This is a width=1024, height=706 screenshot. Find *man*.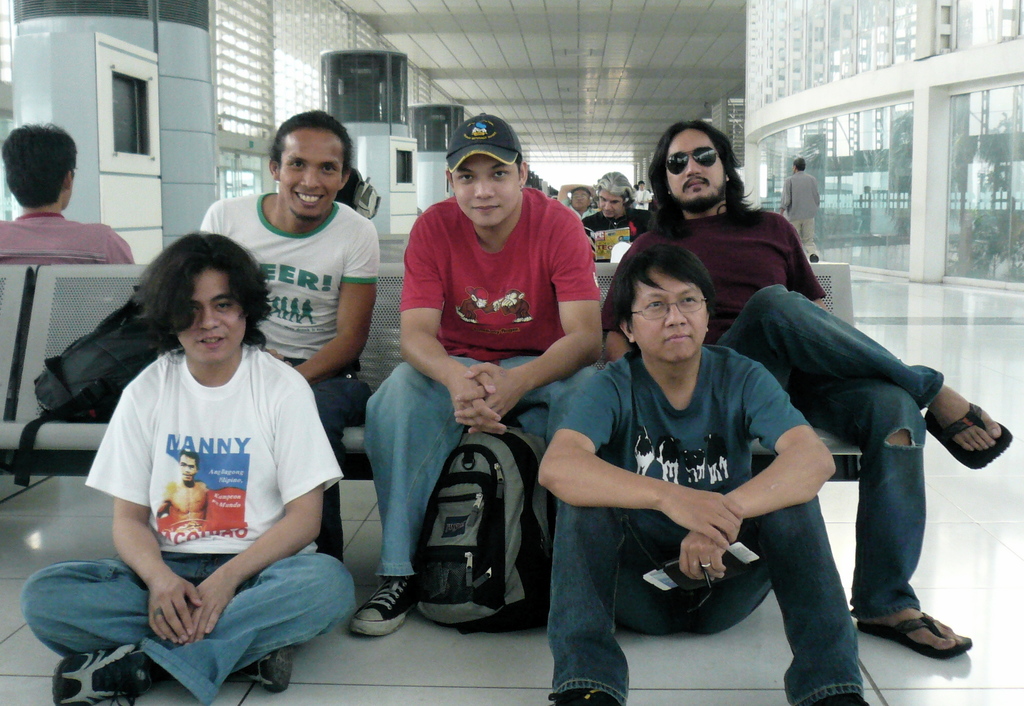
Bounding box: Rect(350, 111, 614, 640).
